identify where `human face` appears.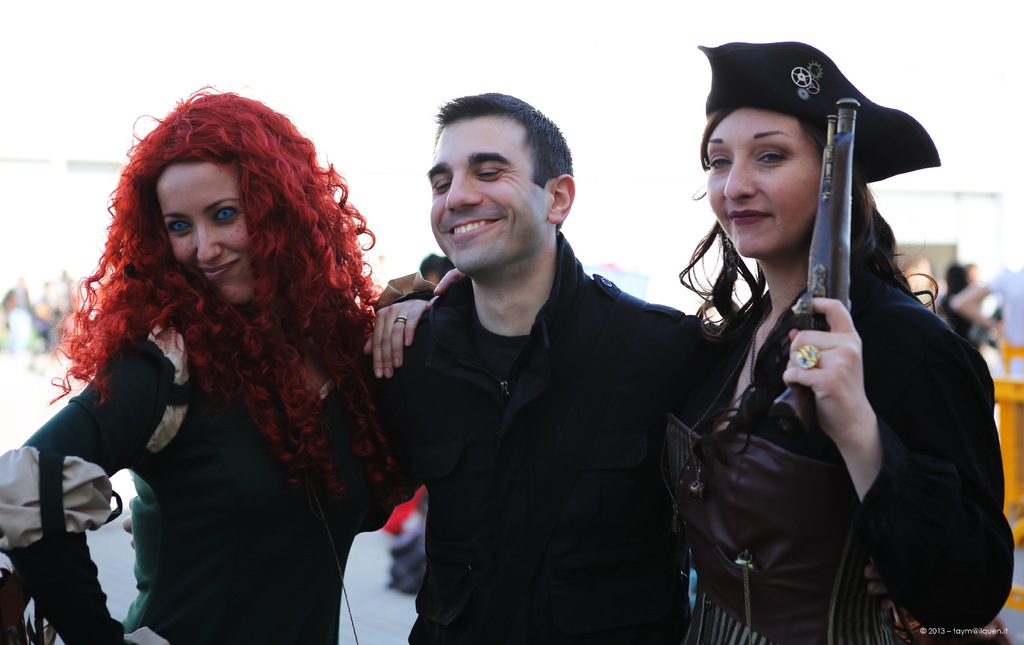
Appears at box=[155, 163, 256, 306].
